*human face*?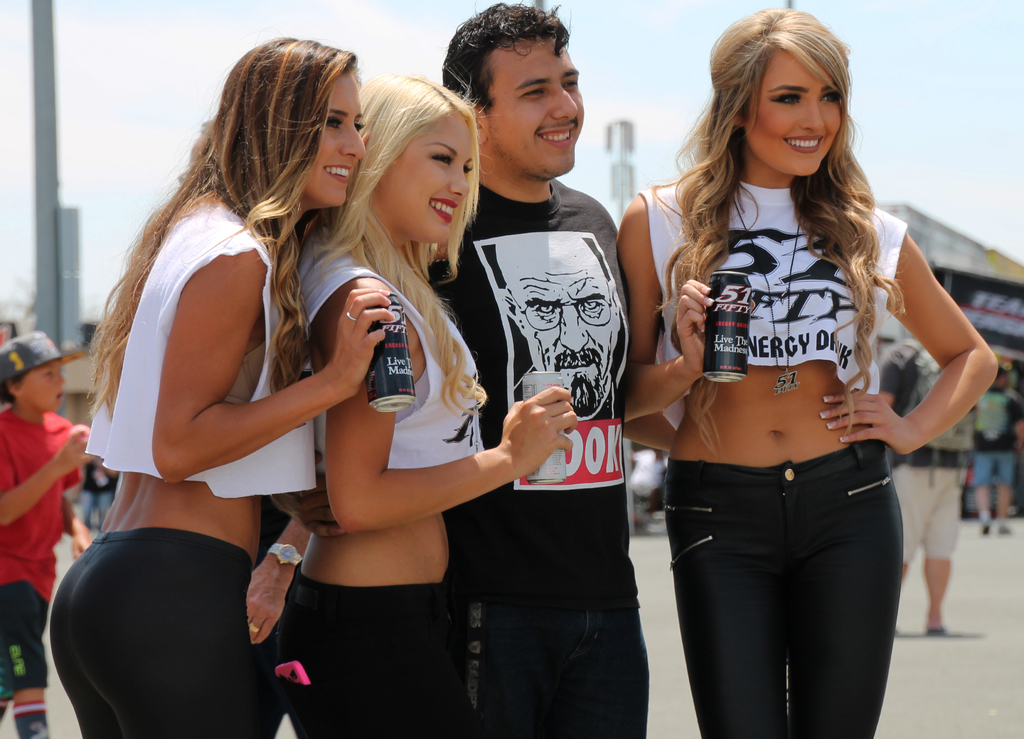
<region>747, 49, 838, 175</region>
